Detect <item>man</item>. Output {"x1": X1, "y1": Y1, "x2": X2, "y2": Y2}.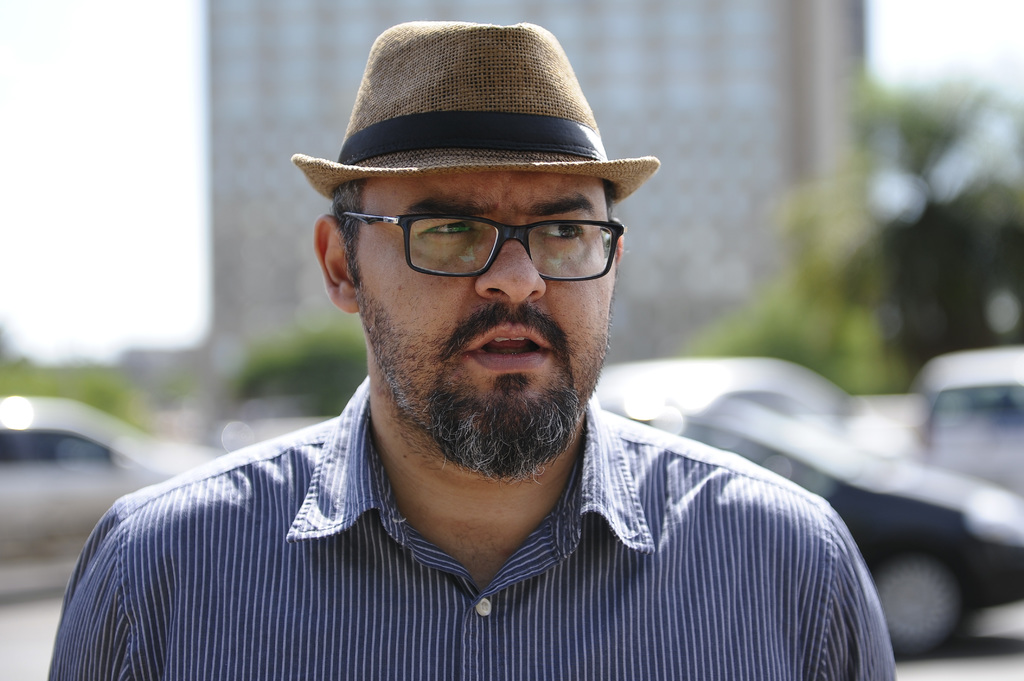
{"x1": 34, "y1": 22, "x2": 911, "y2": 673}.
